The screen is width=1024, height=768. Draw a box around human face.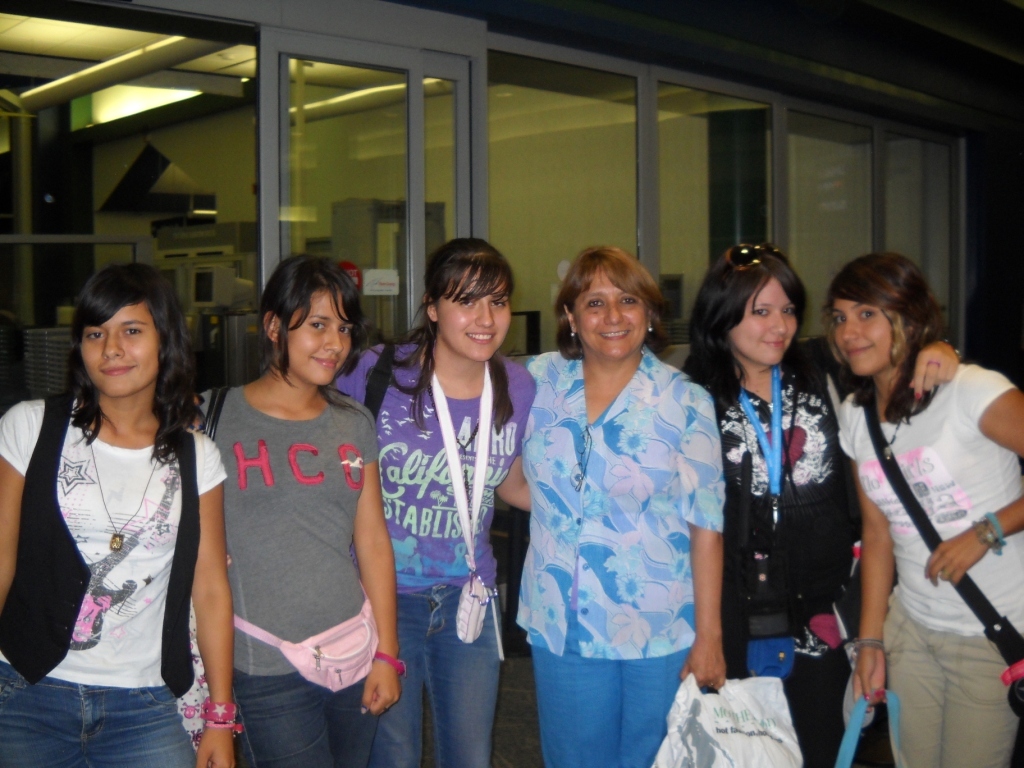
<region>438, 271, 513, 357</region>.
